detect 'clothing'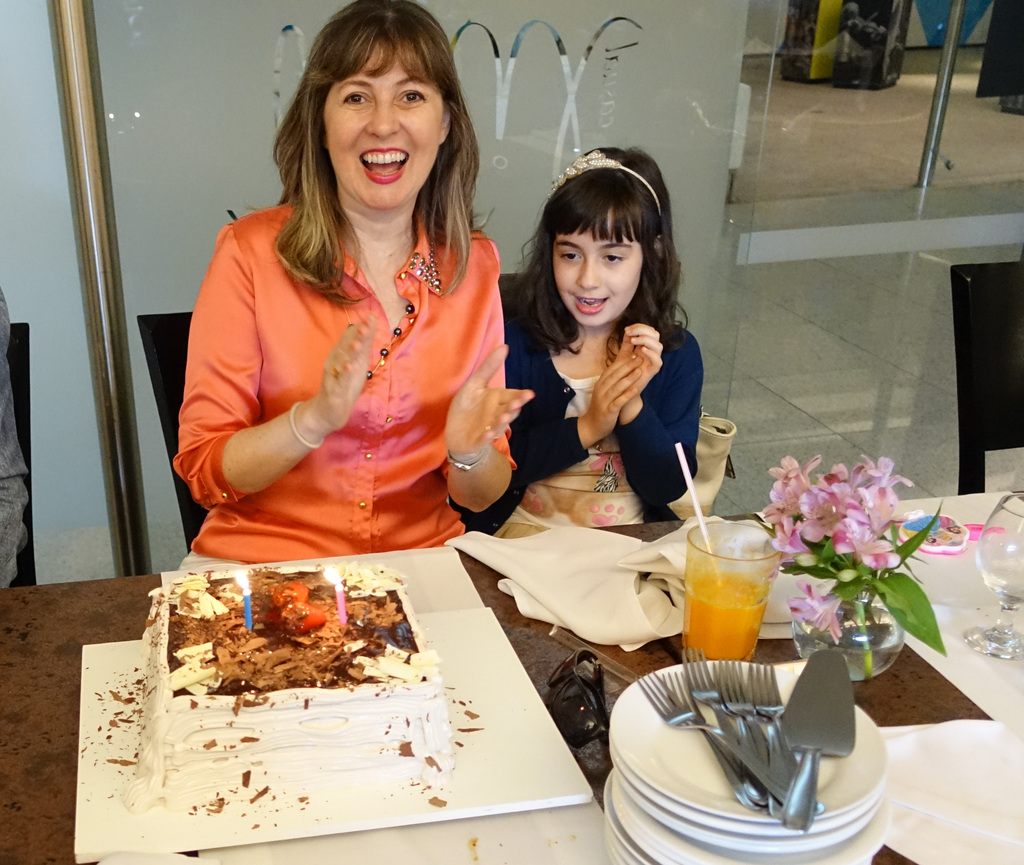
<bbox>185, 174, 529, 569</bbox>
